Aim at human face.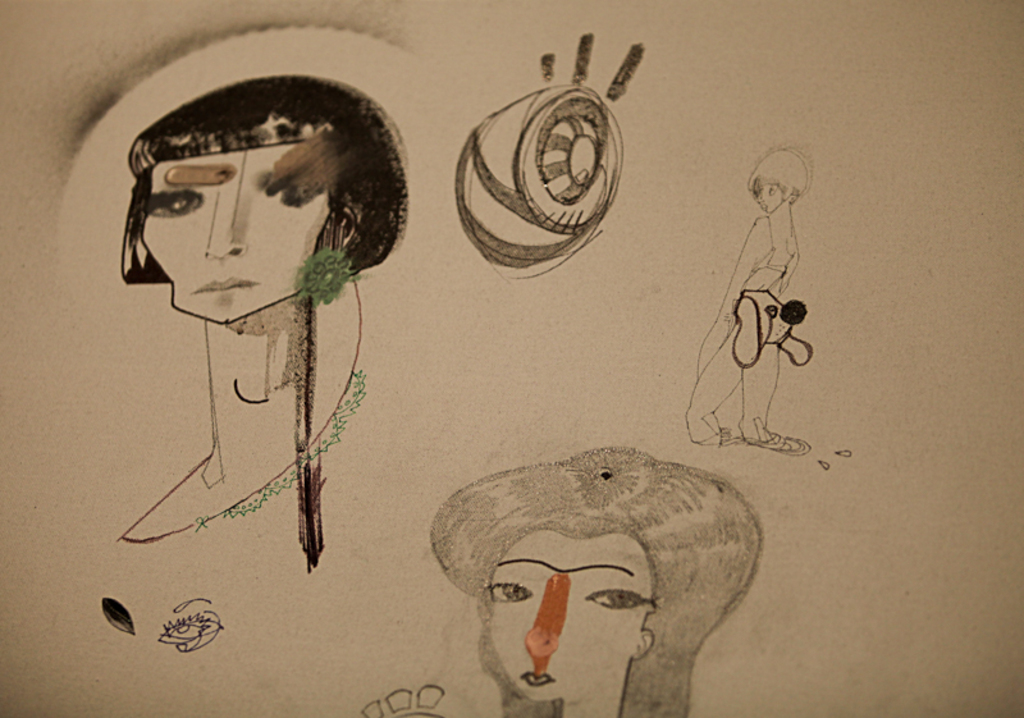
Aimed at box=[140, 143, 325, 324].
